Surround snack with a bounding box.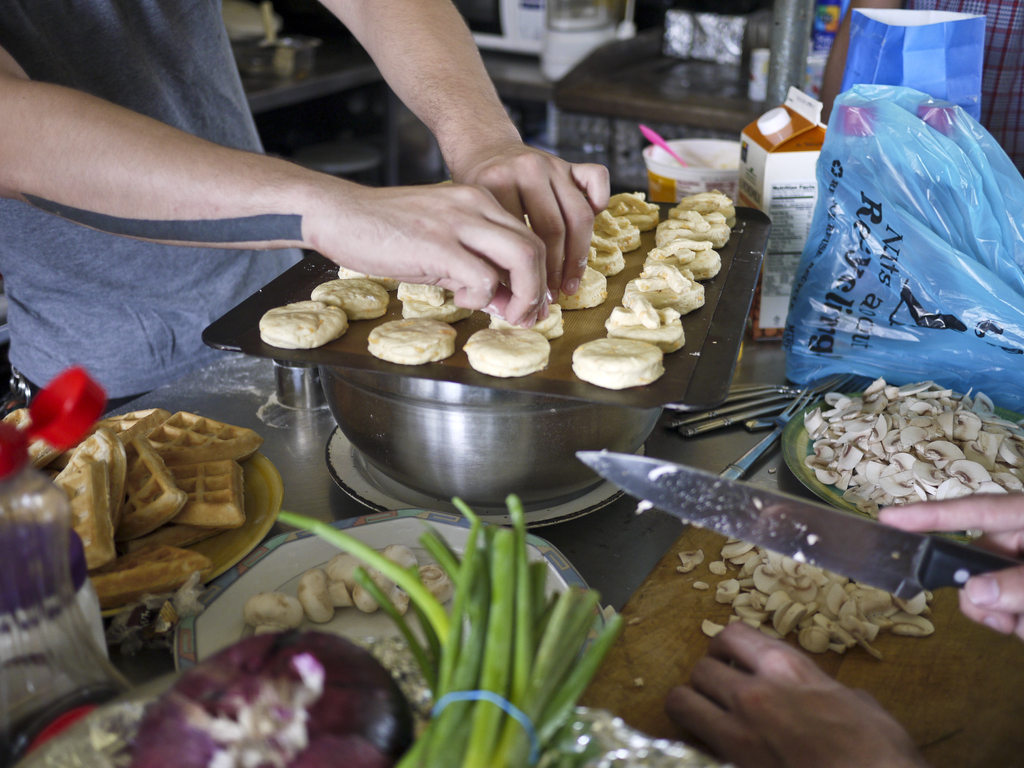
box=[252, 298, 337, 355].
